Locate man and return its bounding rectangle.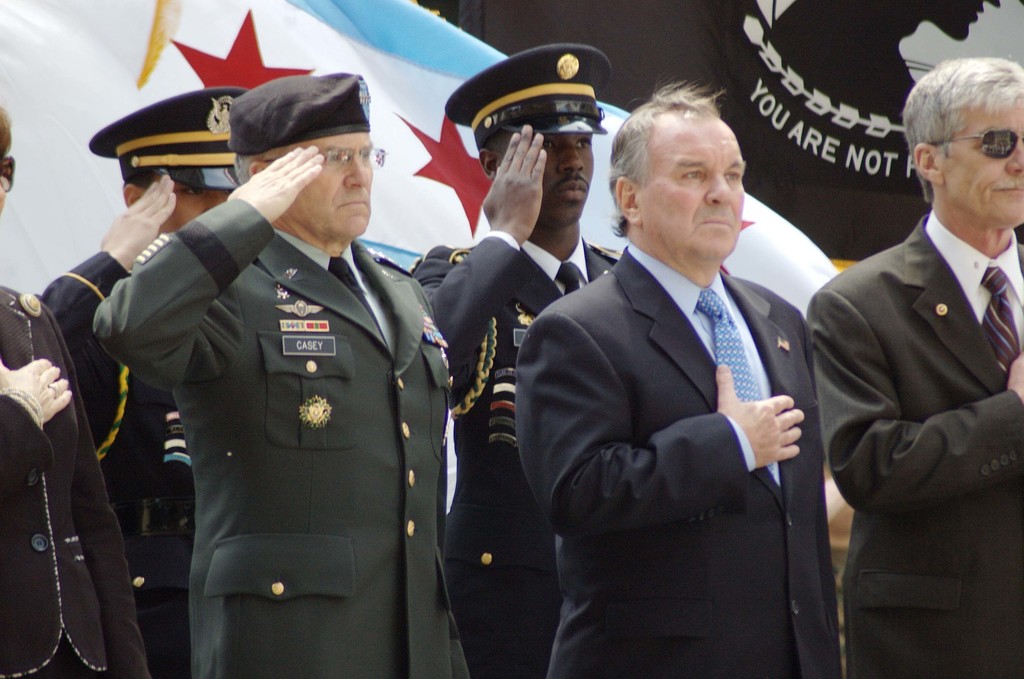
rect(40, 85, 251, 678).
